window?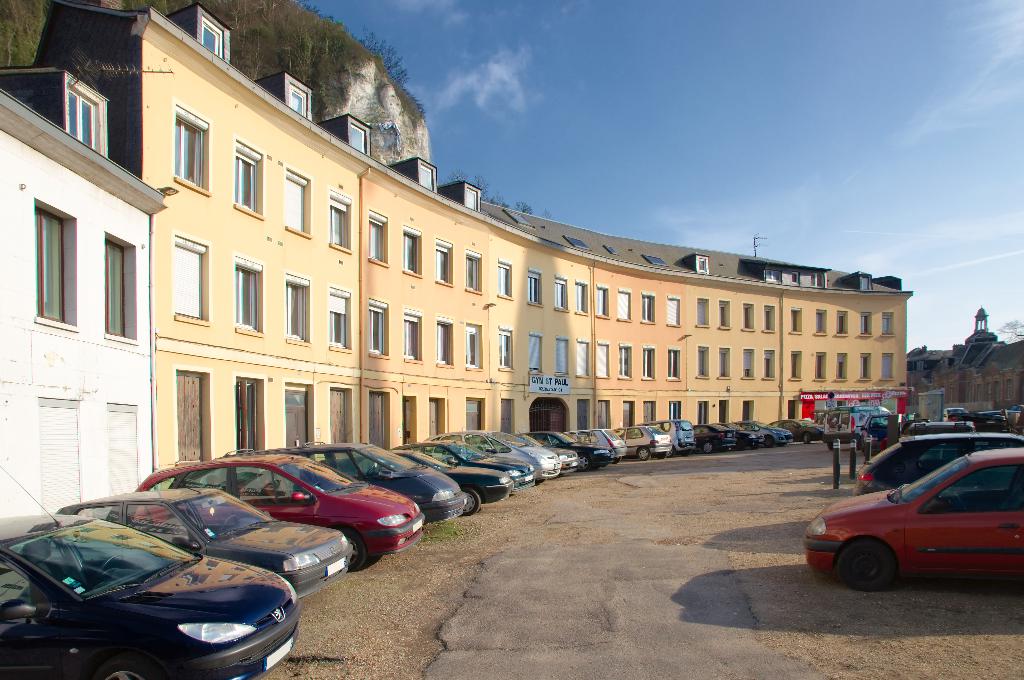
bbox(791, 351, 801, 380)
